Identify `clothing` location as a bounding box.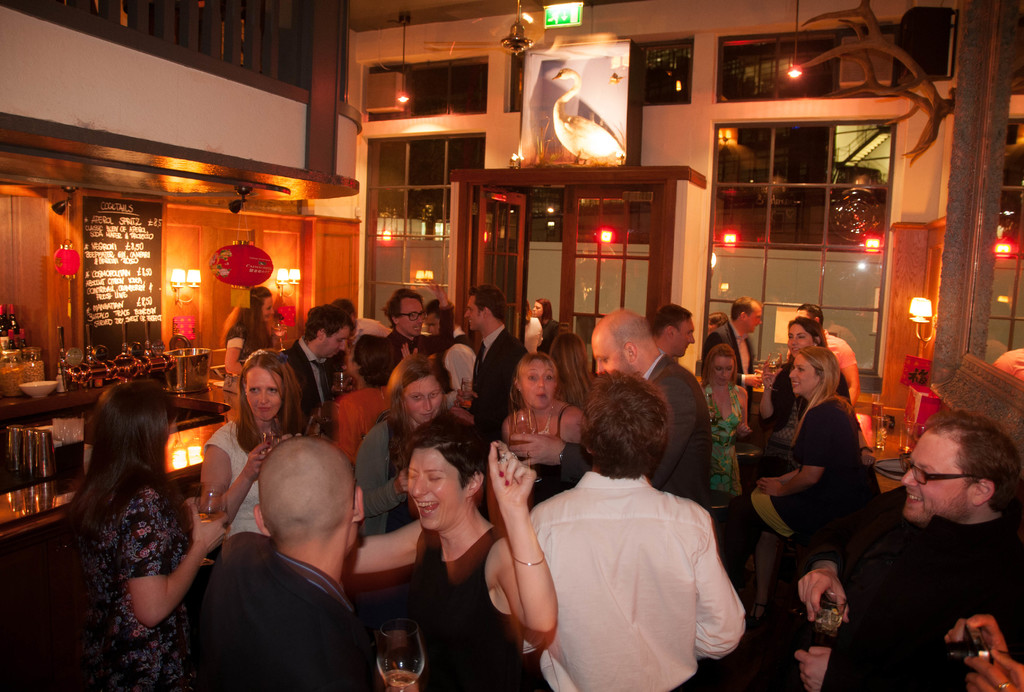
330:383:388:469.
